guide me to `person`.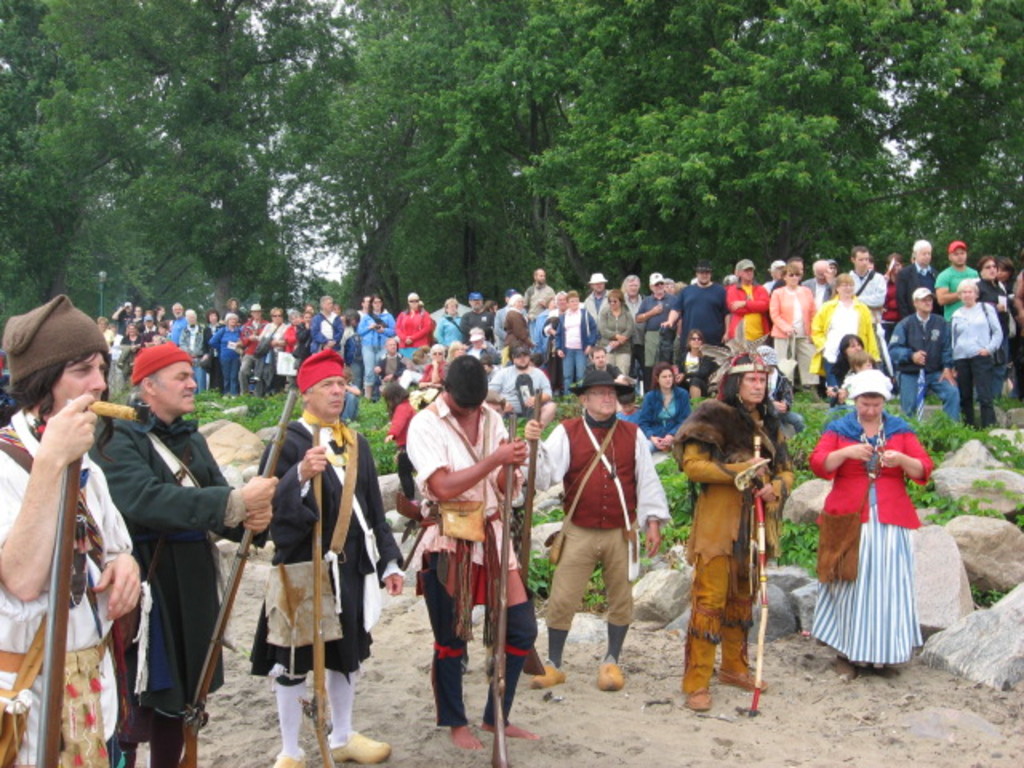
Guidance: select_region(0, 306, 141, 766).
